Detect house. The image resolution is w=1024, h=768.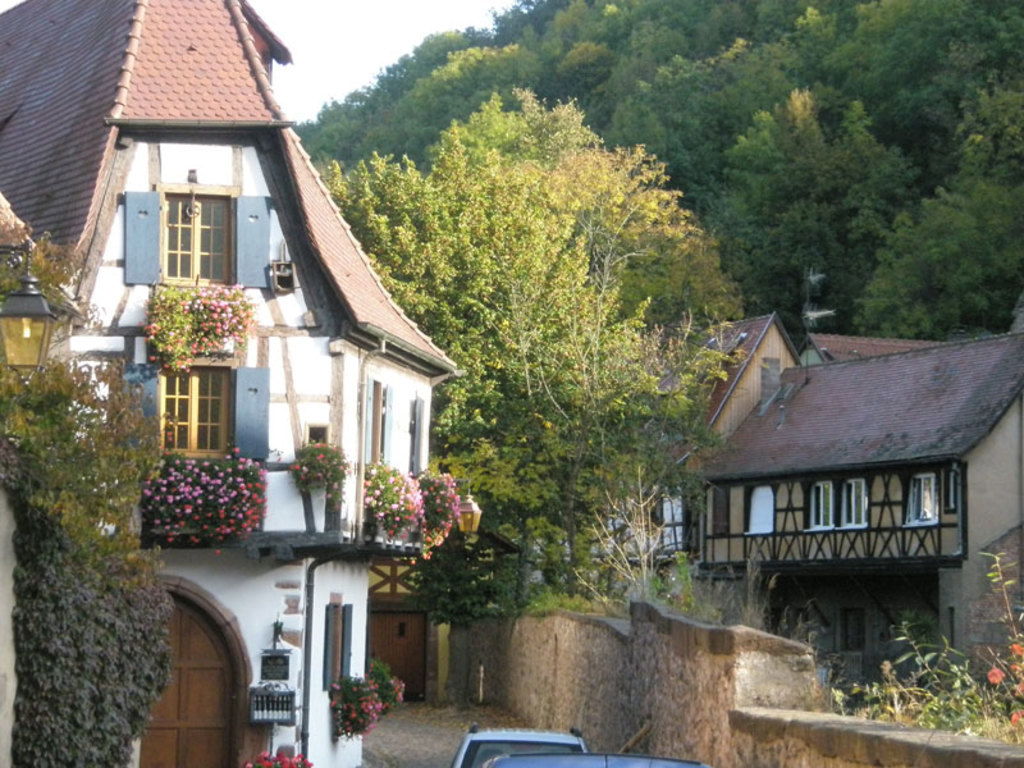
<region>0, 0, 457, 767</region>.
